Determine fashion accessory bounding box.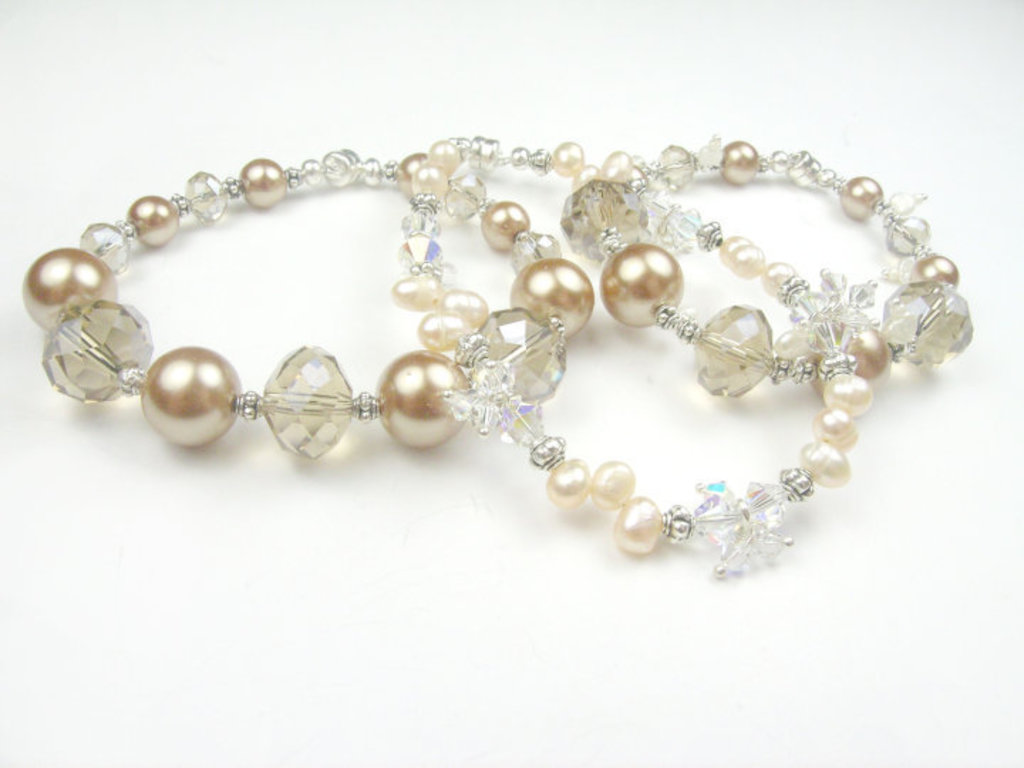
Determined: [x1=23, y1=134, x2=978, y2=577].
